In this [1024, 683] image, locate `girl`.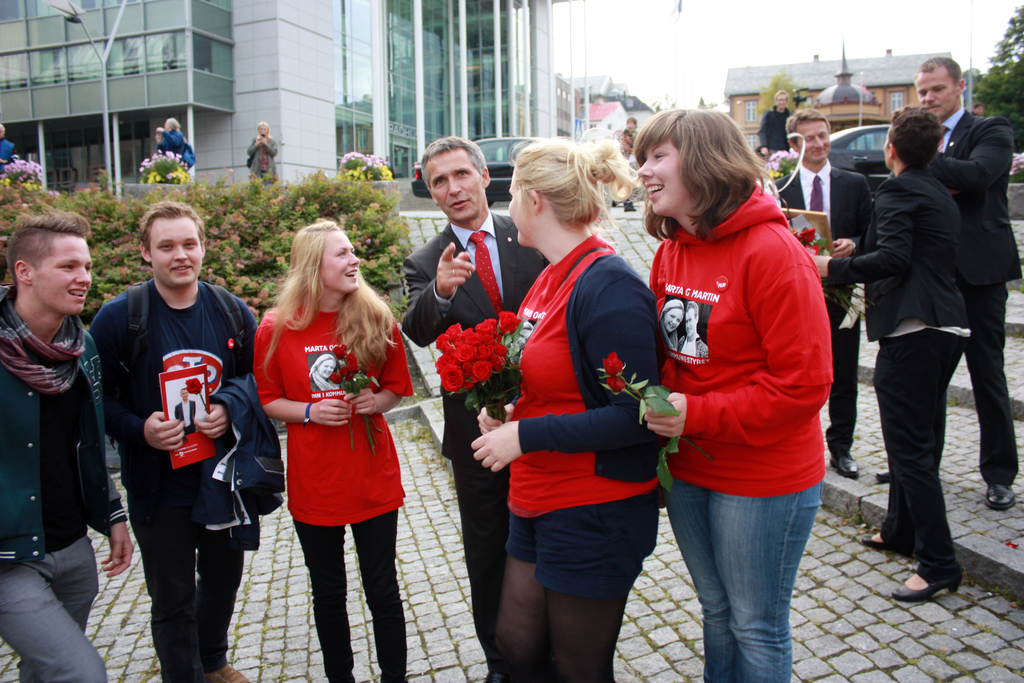
Bounding box: <bbox>474, 139, 657, 680</bbox>.
